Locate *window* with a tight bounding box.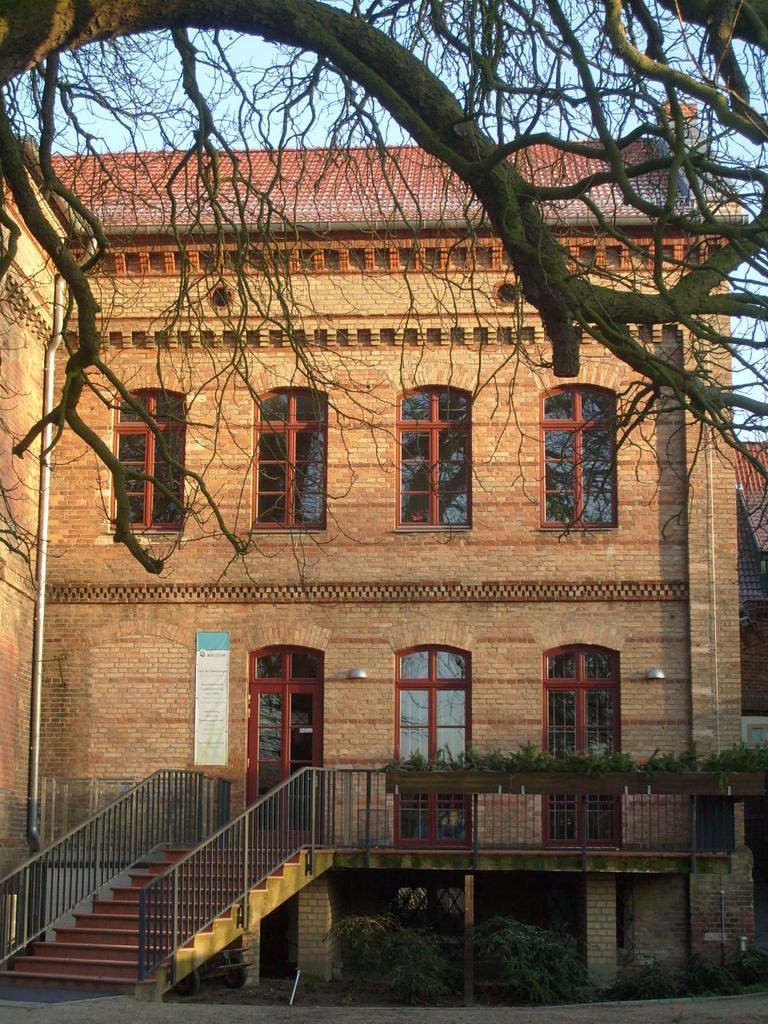
bbox=[539, 383, 618, 530].
